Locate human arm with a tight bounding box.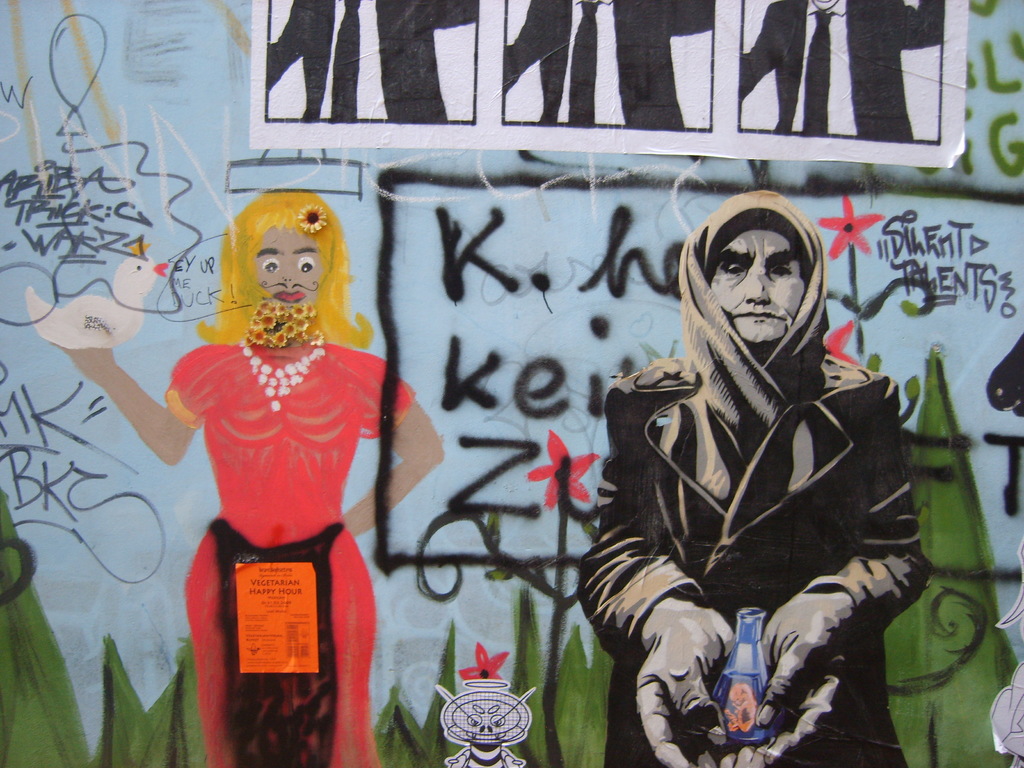
719/374/930/753.
